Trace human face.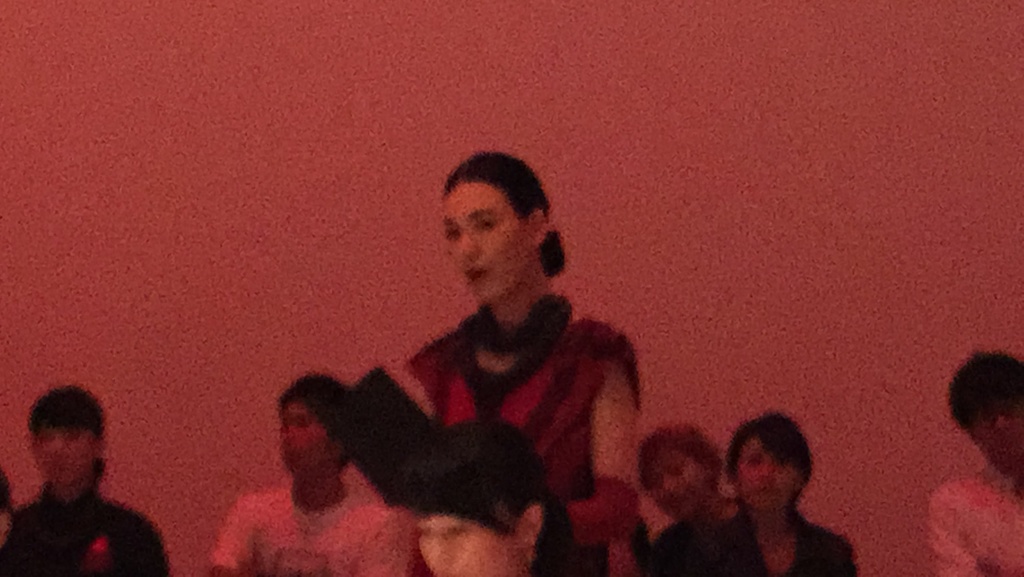
Traced to 275,402,334,480.
